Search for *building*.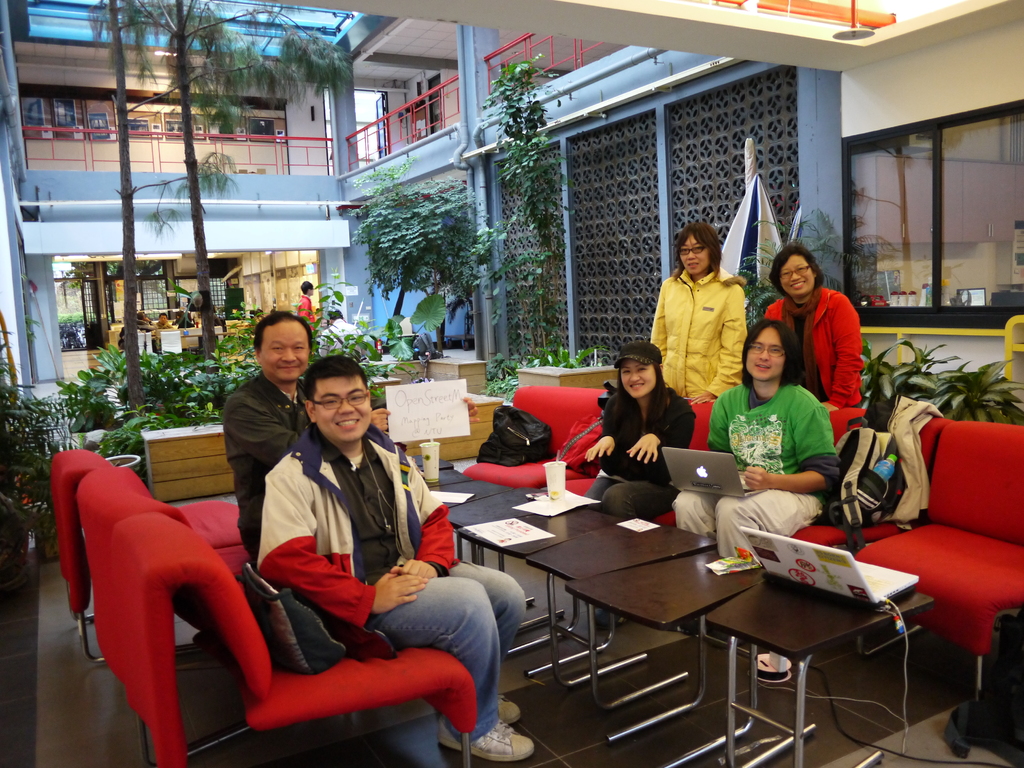
Found at (x1=0, y1=0, x2=1023, y2=767).
